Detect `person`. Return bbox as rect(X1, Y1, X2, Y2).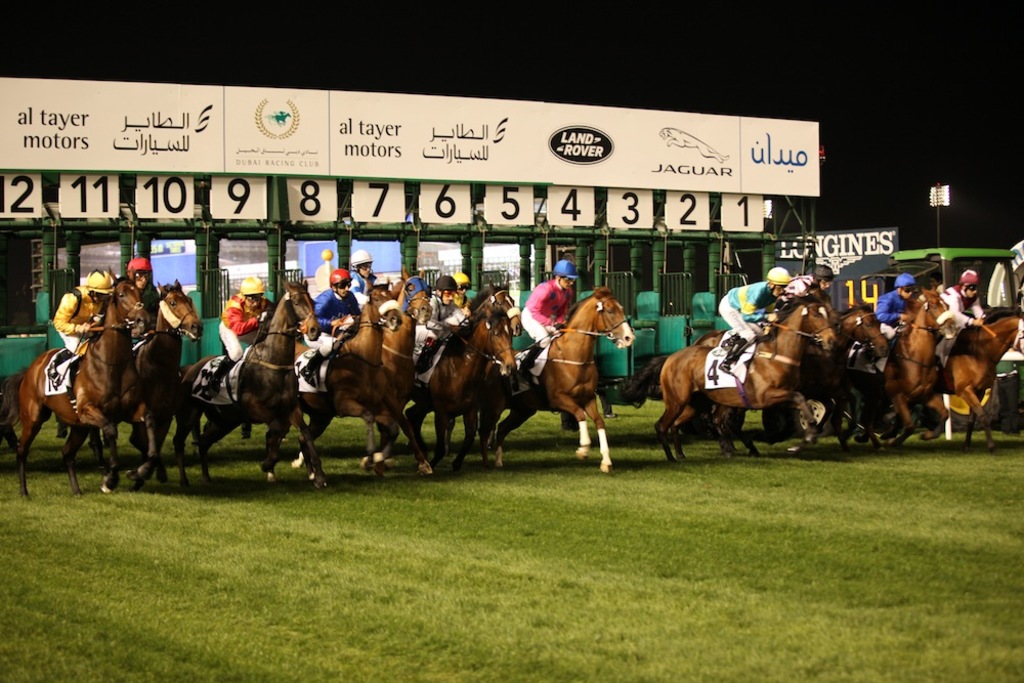
rect(456, 271, 474, 307).
